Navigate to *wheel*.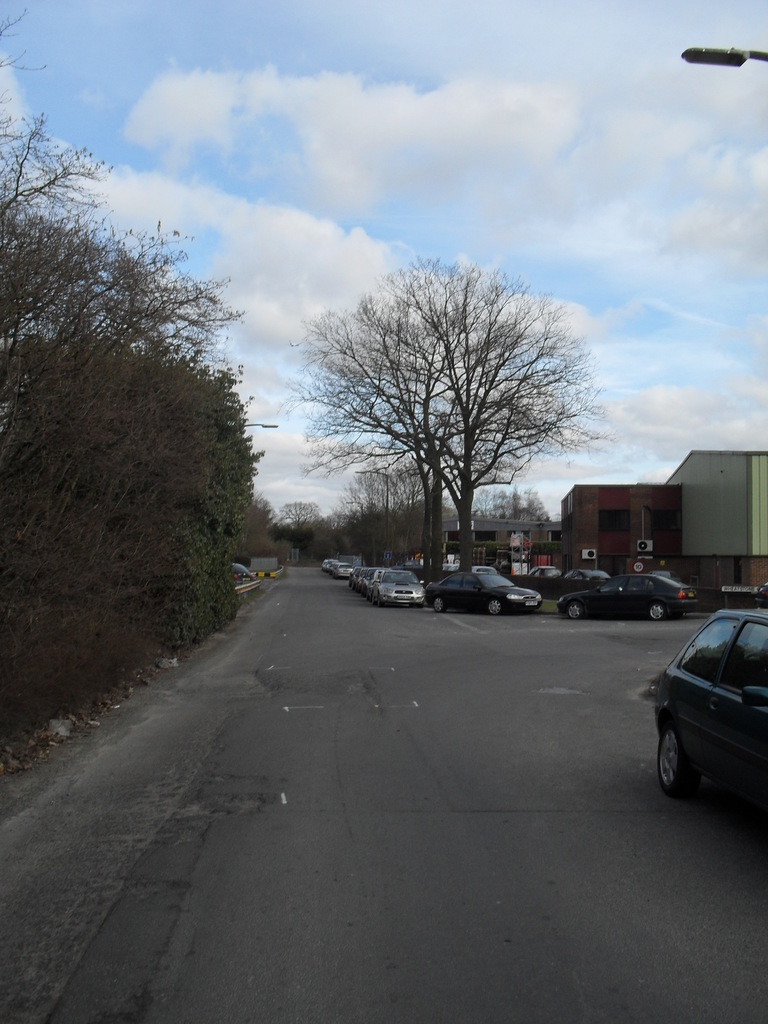
Navigation target: pyautogui.locateOnScreen(373, 593, 377, 604).
